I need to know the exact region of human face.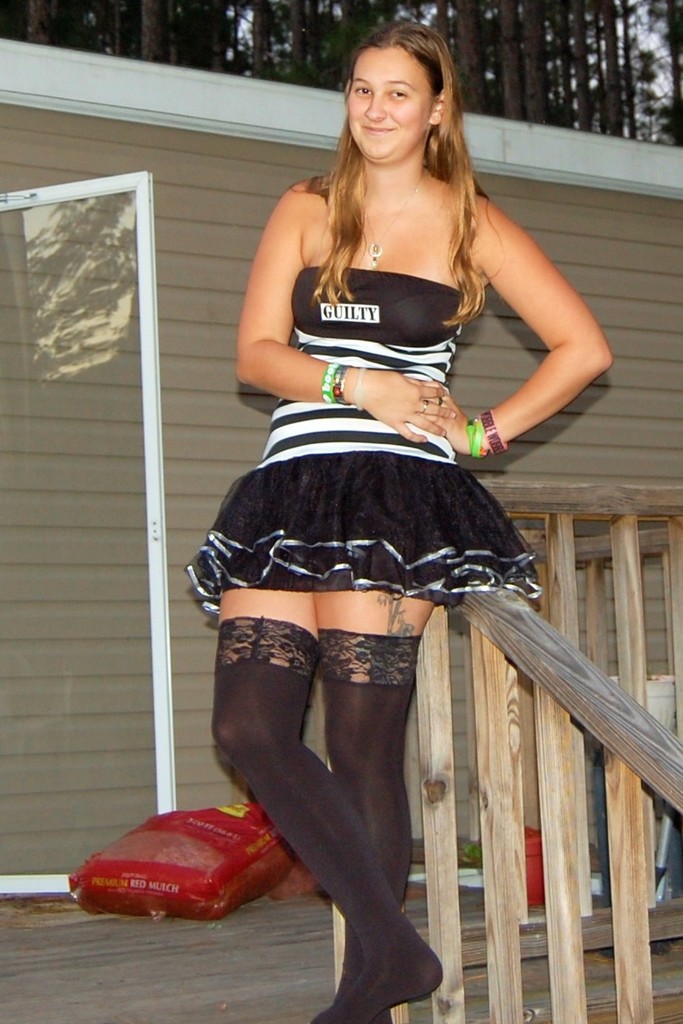
Region: region(347, 51, 427, 153).
